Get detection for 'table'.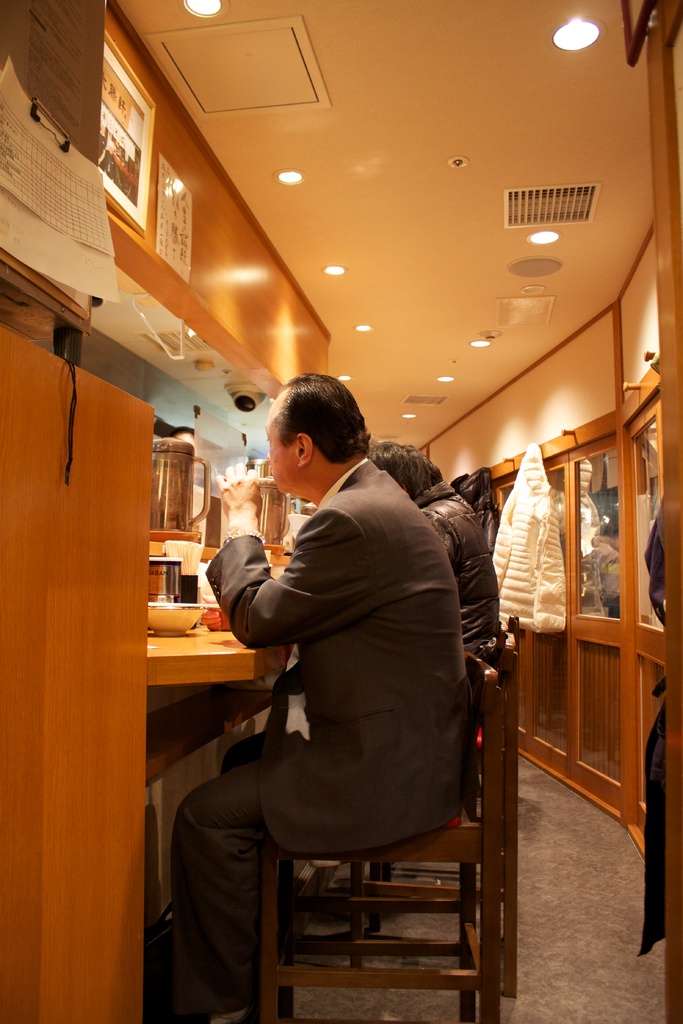
Detection: locate(138, 610, 295, 792).
